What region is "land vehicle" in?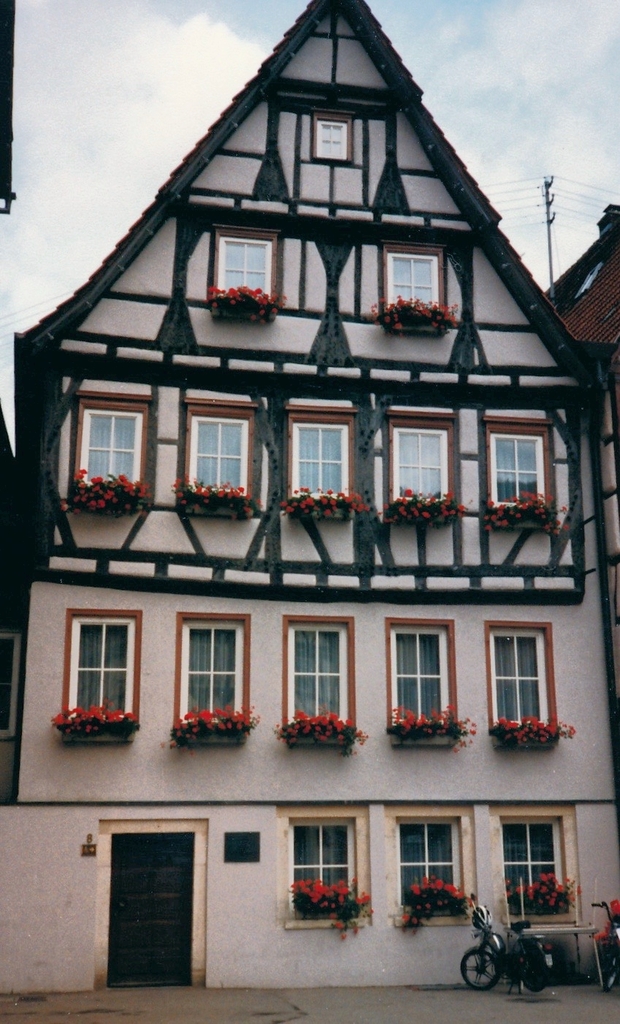
left=467, top=912, right=551, bottom=993.
